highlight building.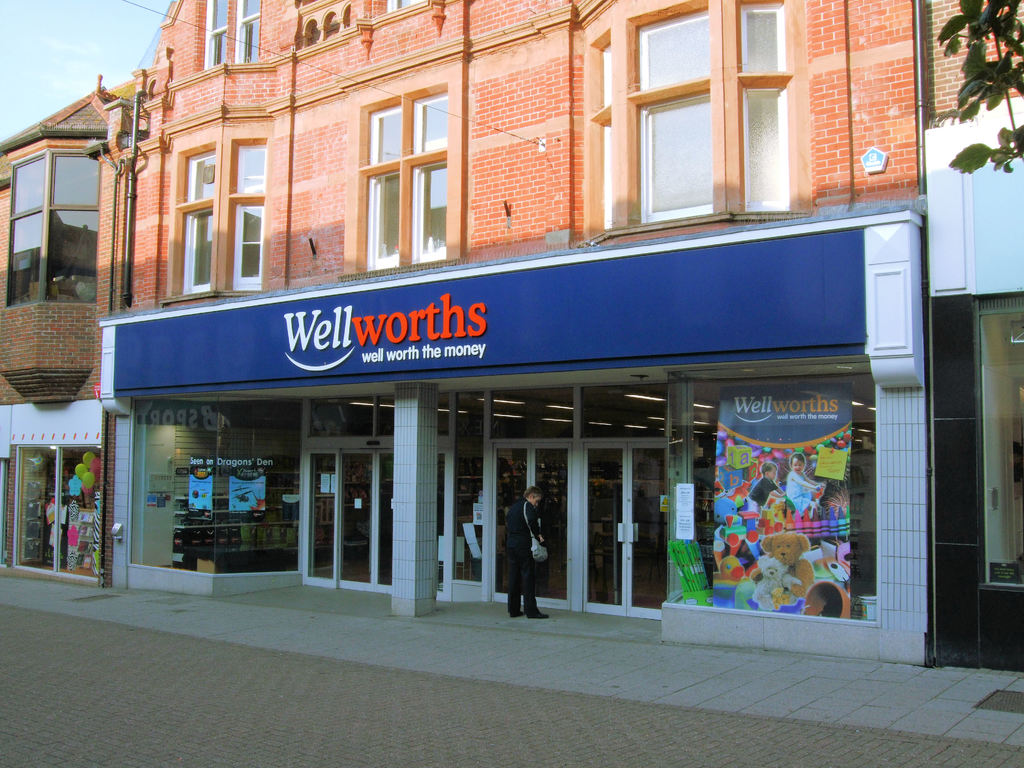
Highlighted region: 31/31/968/619.
